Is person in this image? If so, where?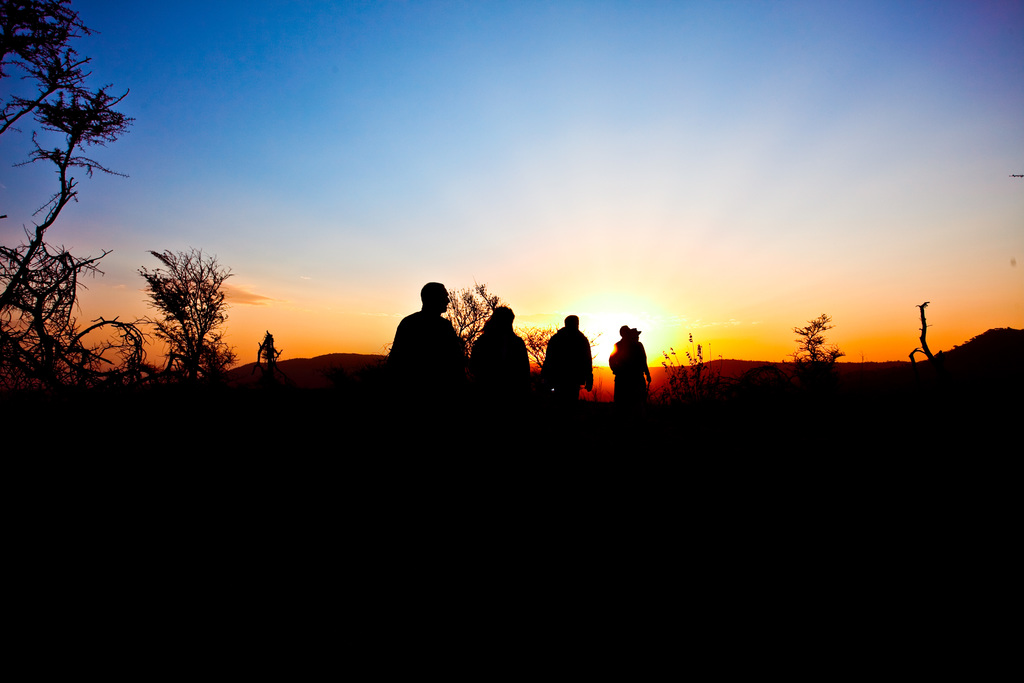
Yes, at detection(616, 324, 657, 403).
